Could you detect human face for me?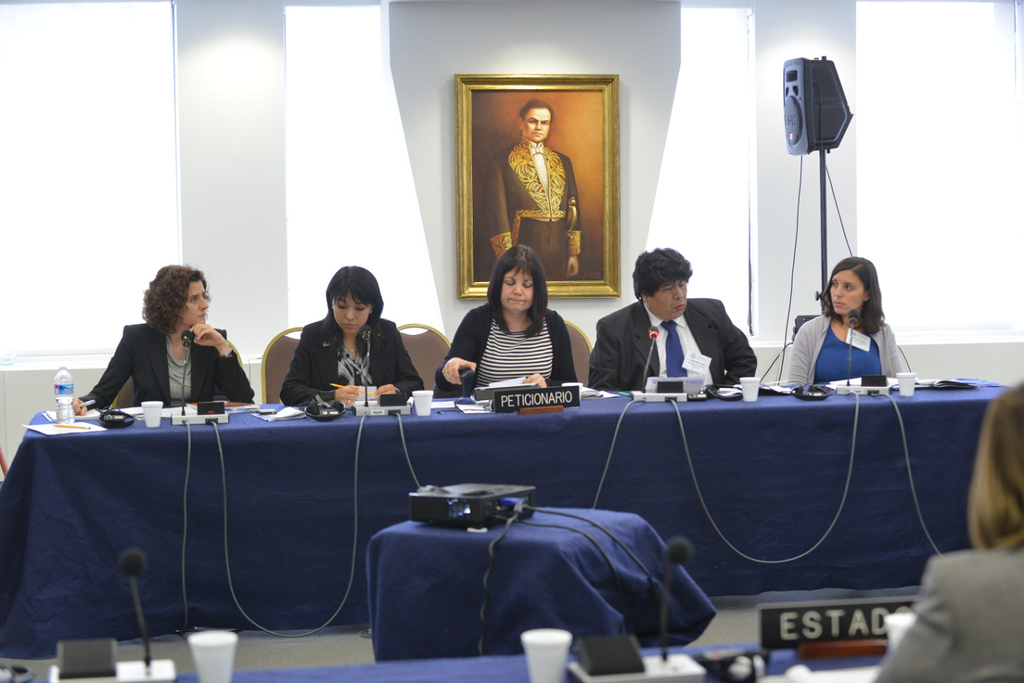
Detection result: (332, 288, 374, 336).
